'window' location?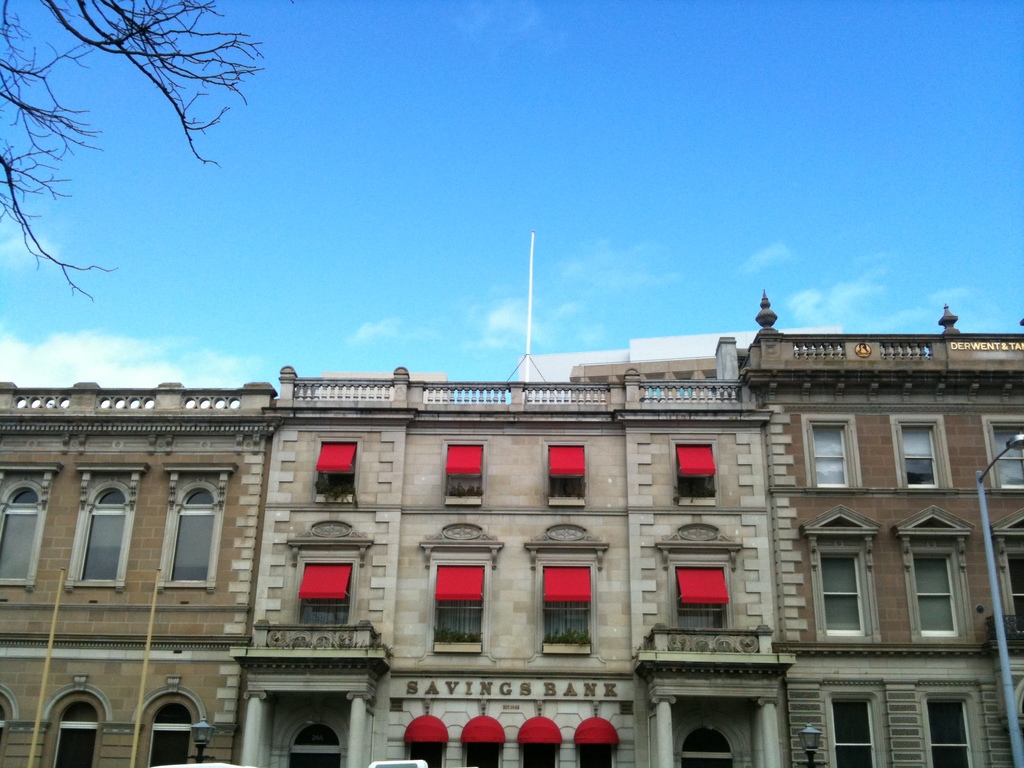
box=[51, 701, 102, 767]
